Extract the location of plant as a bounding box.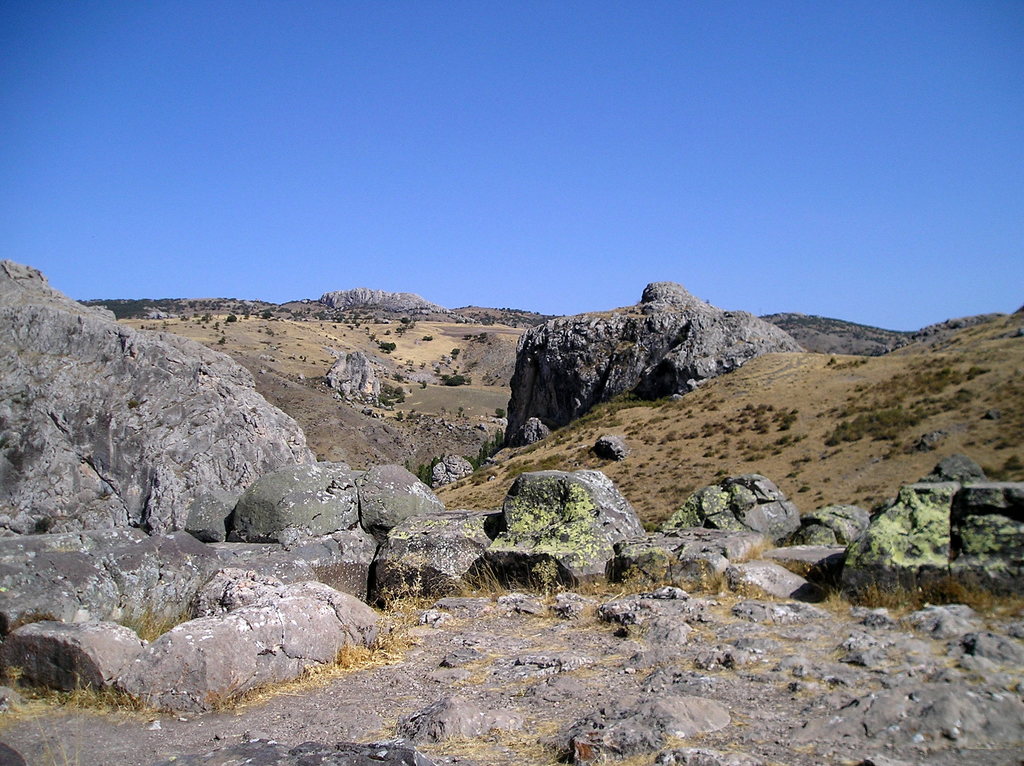
rect(564, 412, 584, 431).
